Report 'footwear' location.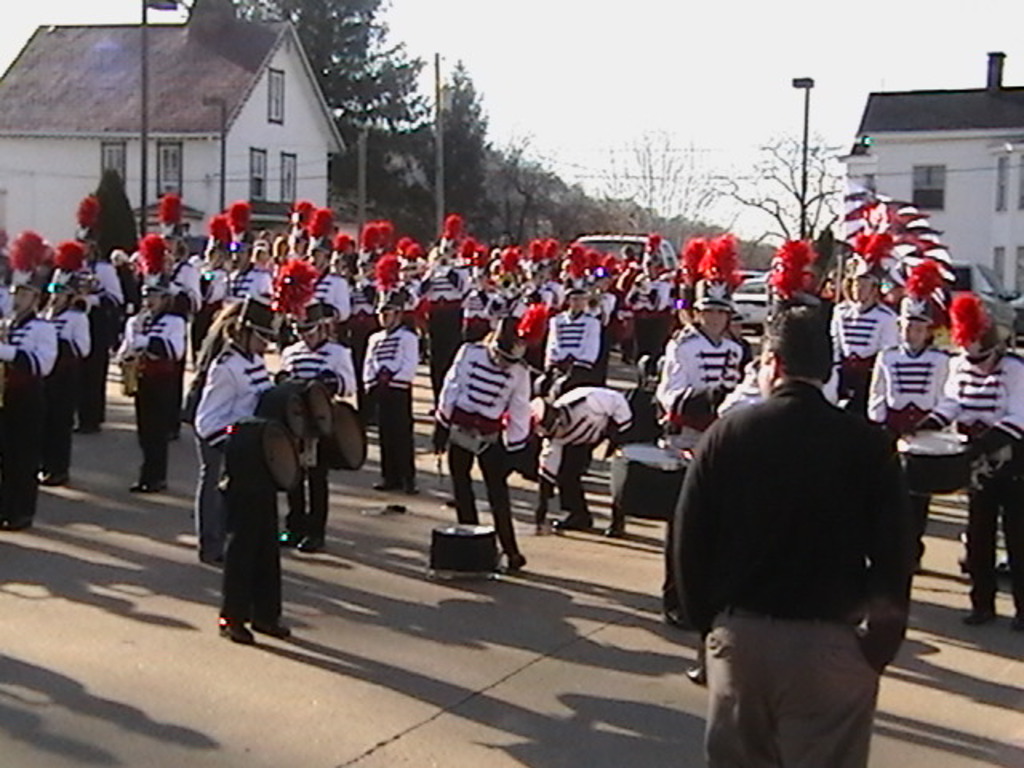
Report: l=389, t=478, r=416, b=494.
